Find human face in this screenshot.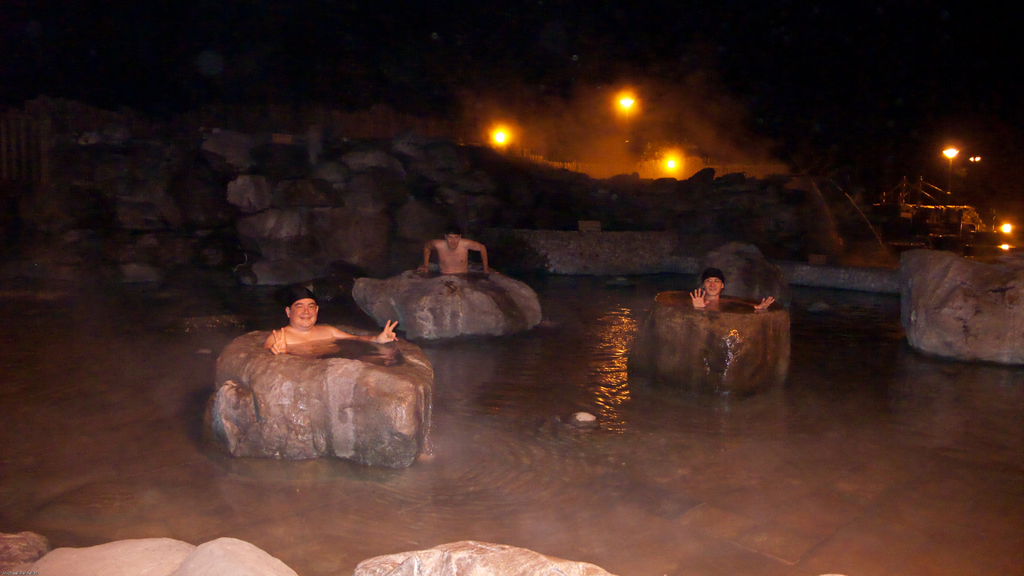
The bounding box for human face is bbox=[707, 278, 720, 292].
